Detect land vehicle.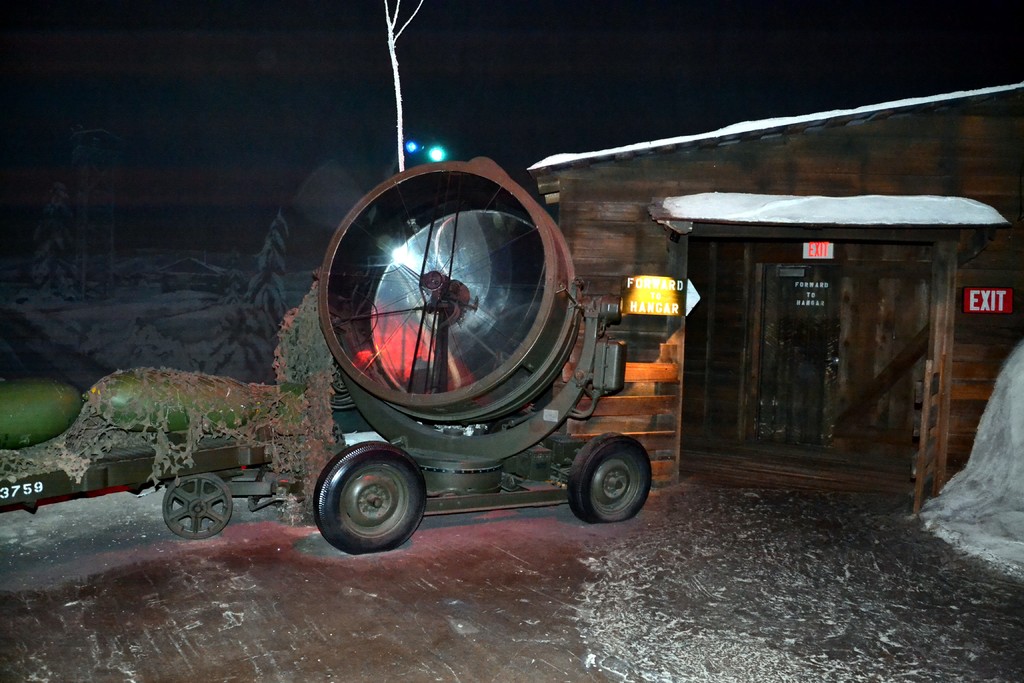
Detected at 74:147:842:550.
